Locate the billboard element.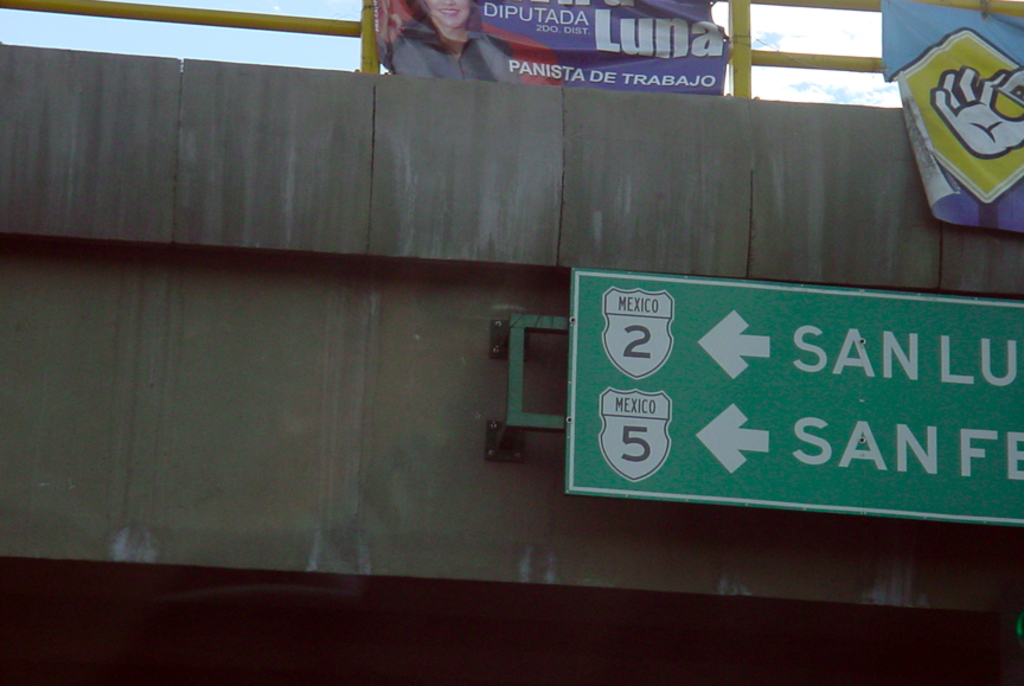
Element bbox: BBox(559, 263, 999, 582).
